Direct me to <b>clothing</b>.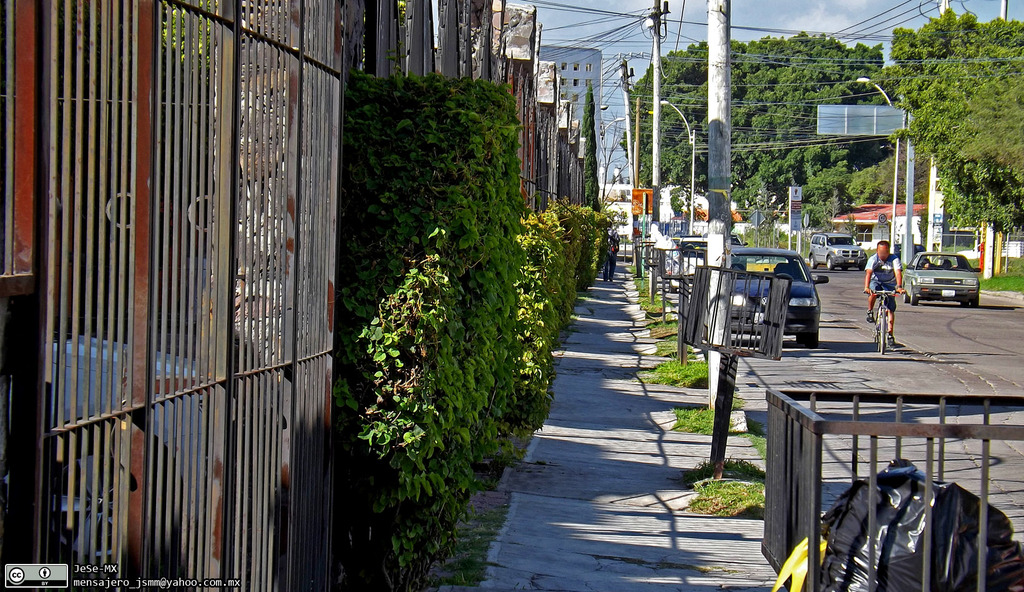
Direction: bbox(865, 252, 904, 312).
